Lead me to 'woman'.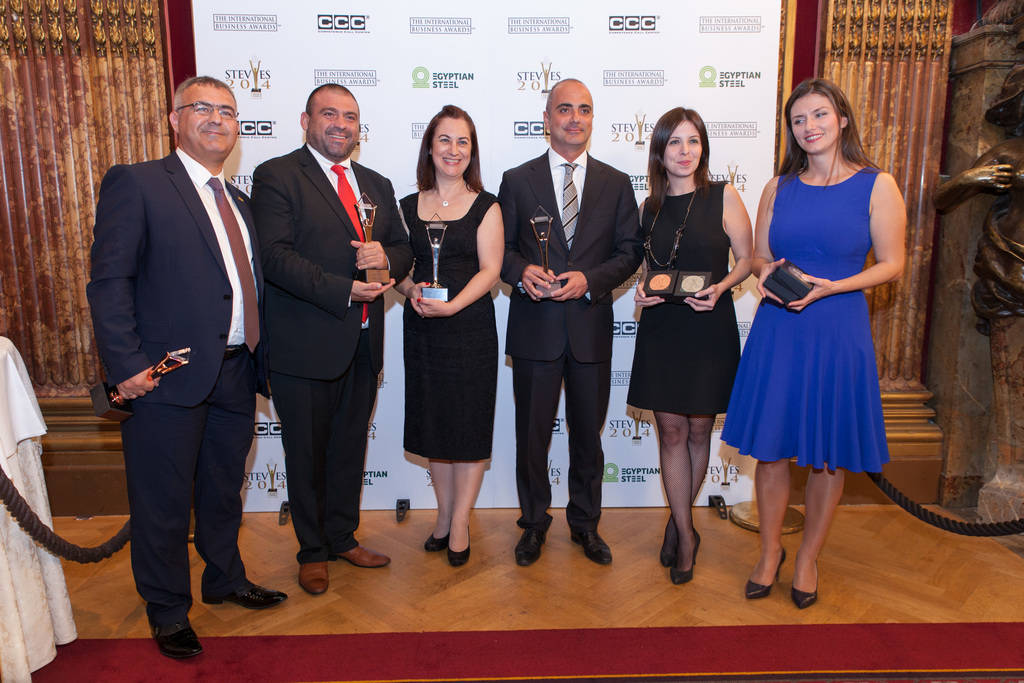
Lead to Rect(394, 104, 511, 573).
